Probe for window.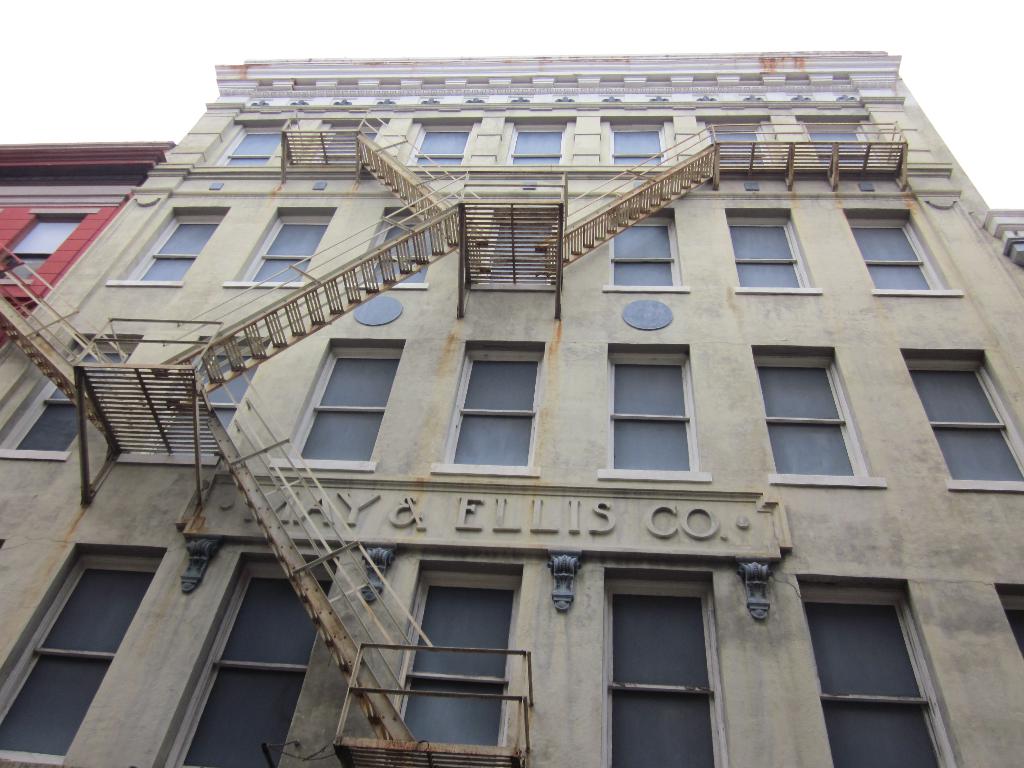
Probe result: left=609, top=209, right=681, bottom=288.
